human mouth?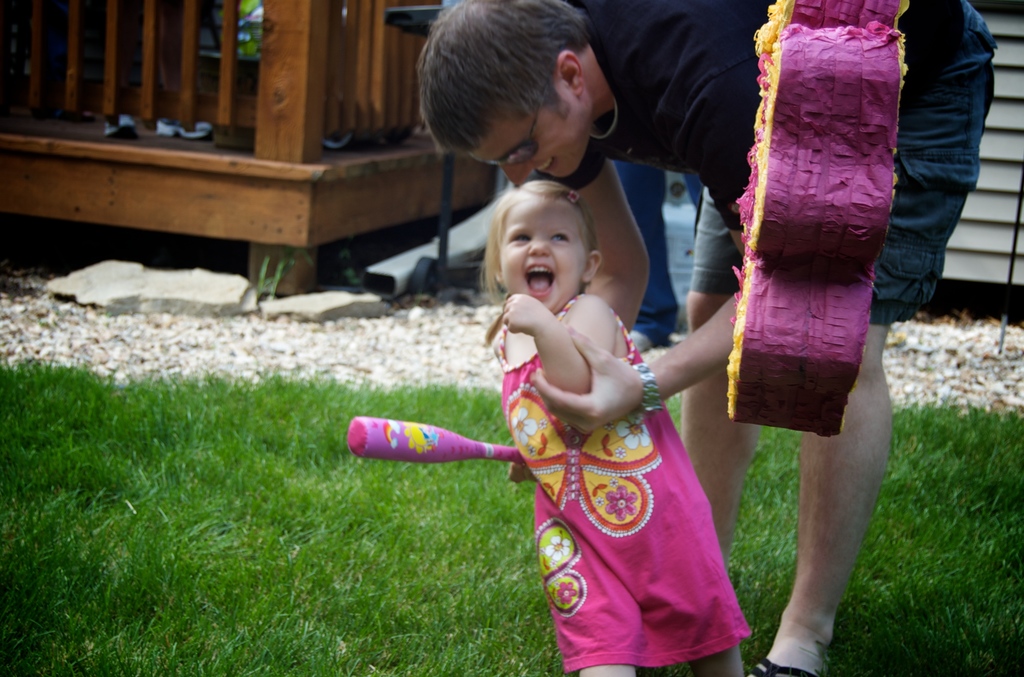
[x1=527, y1=262, x2=552, y2=298]
